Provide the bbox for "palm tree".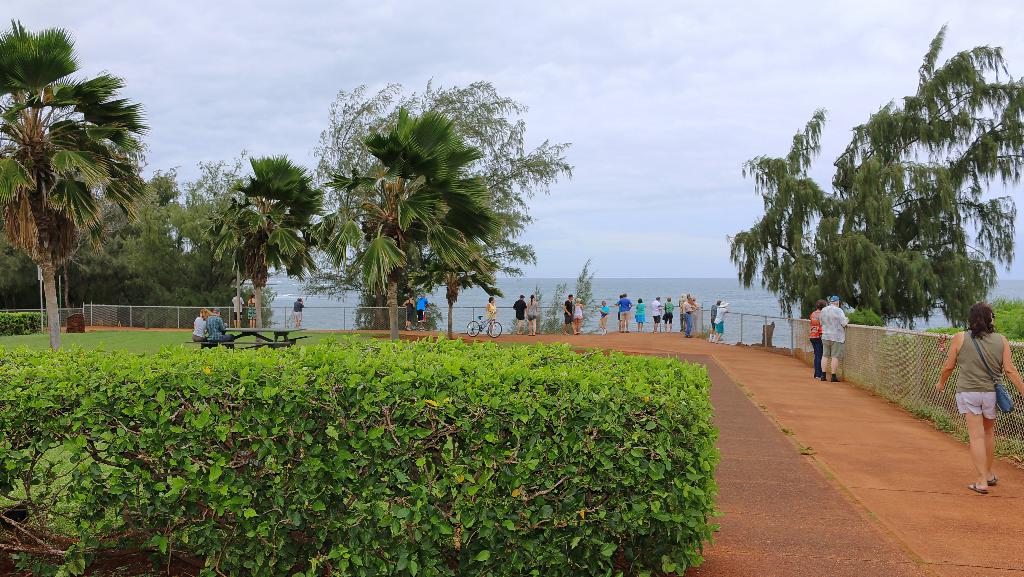
(0, 26, 171, 360).
